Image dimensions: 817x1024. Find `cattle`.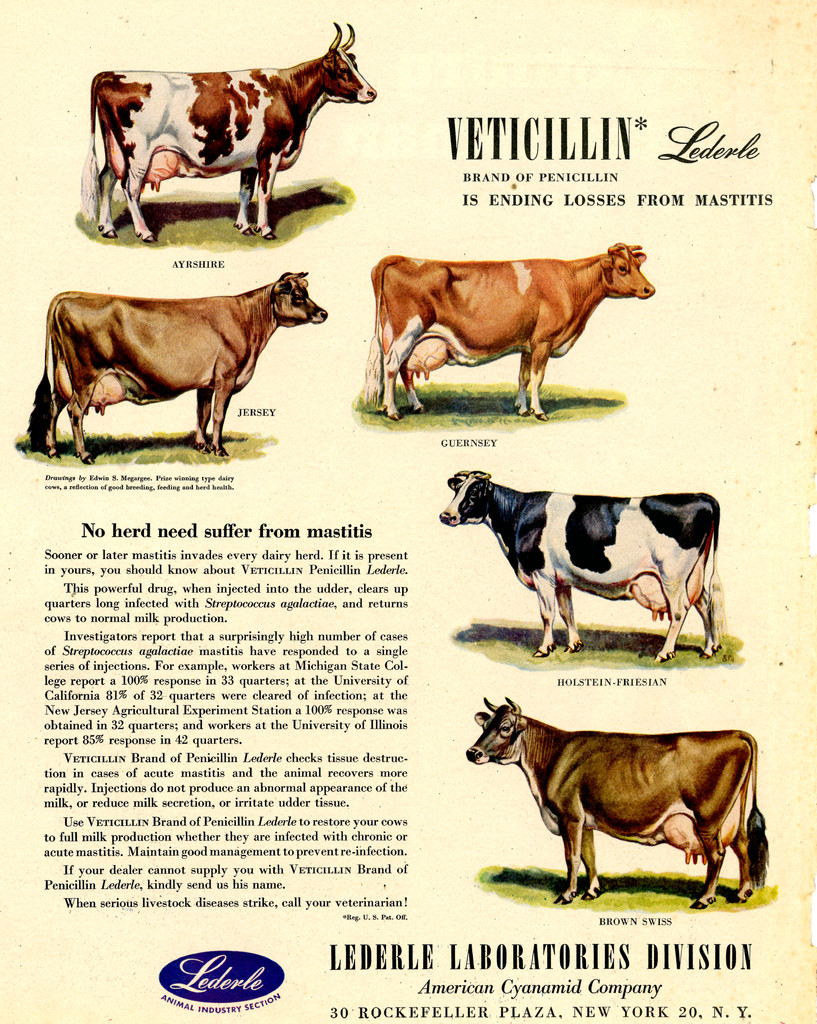
pyautogui.locateOnScreen(76, 16, 375, 245).
